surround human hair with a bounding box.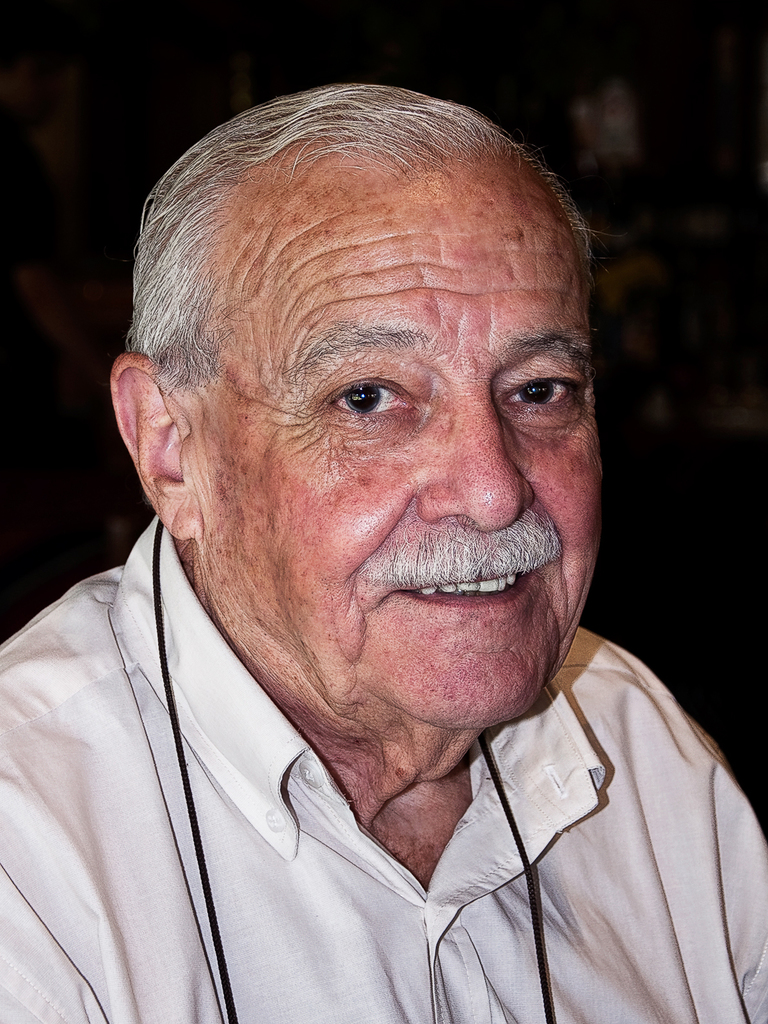
box=[127, 81, 561, 486].
